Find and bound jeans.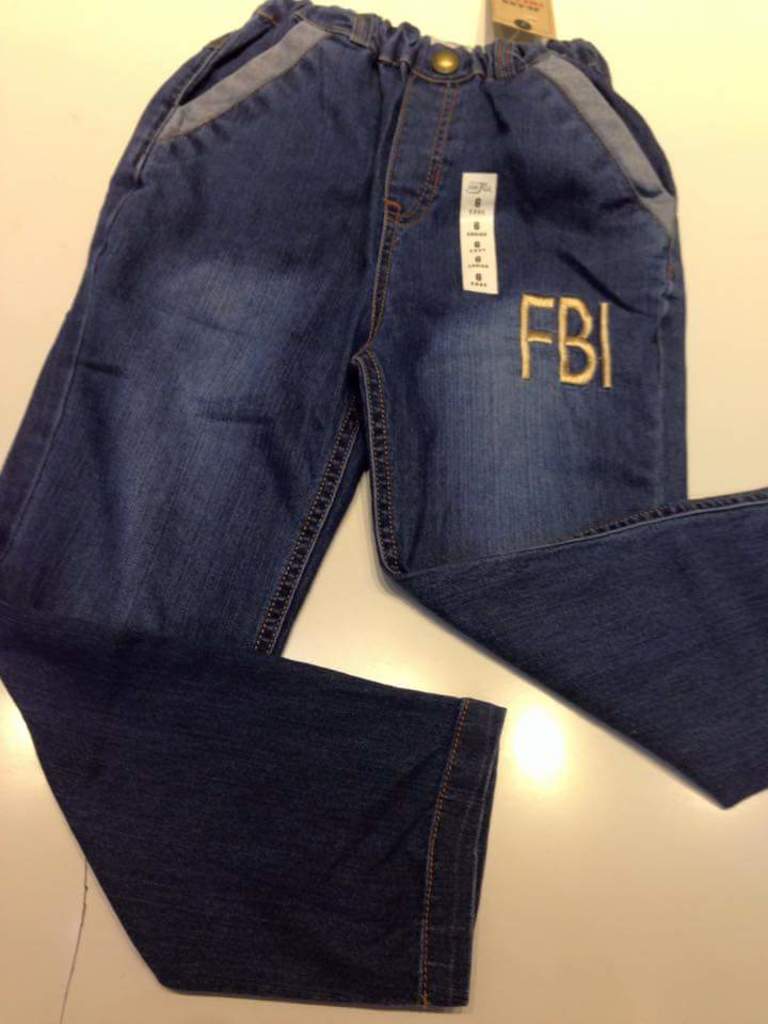
Bound: [x1=0, y1=0, x2=750, y2=1023].
